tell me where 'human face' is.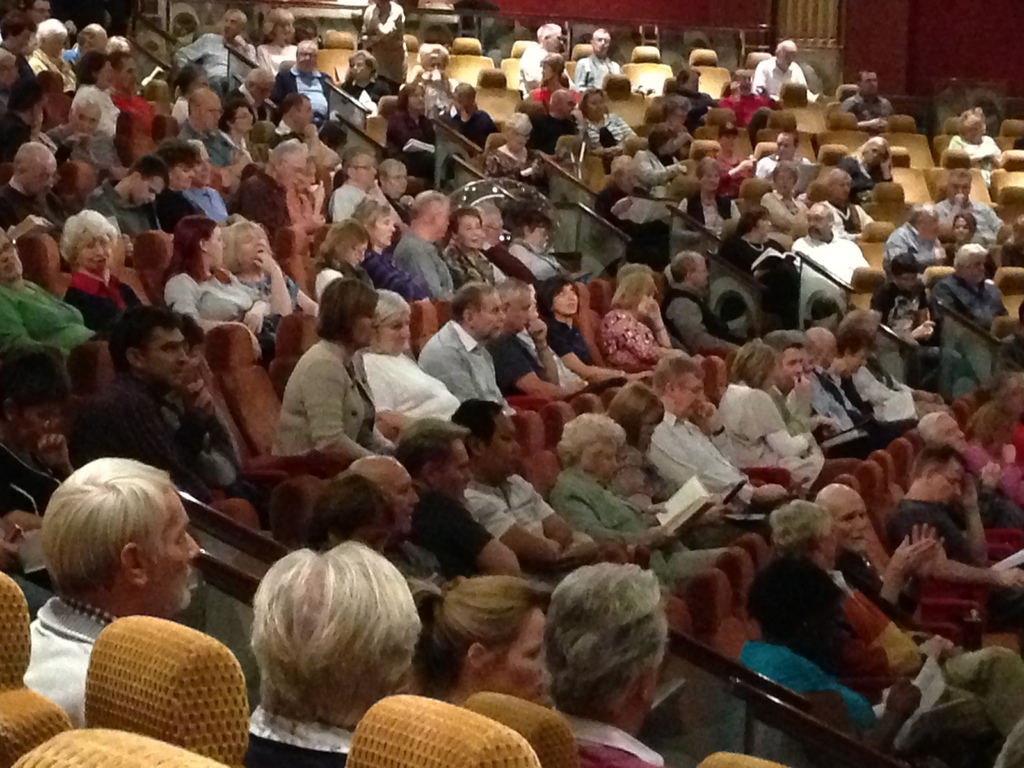
'human face' is at <bbox>592, 446, 618, 477</bbox>.
